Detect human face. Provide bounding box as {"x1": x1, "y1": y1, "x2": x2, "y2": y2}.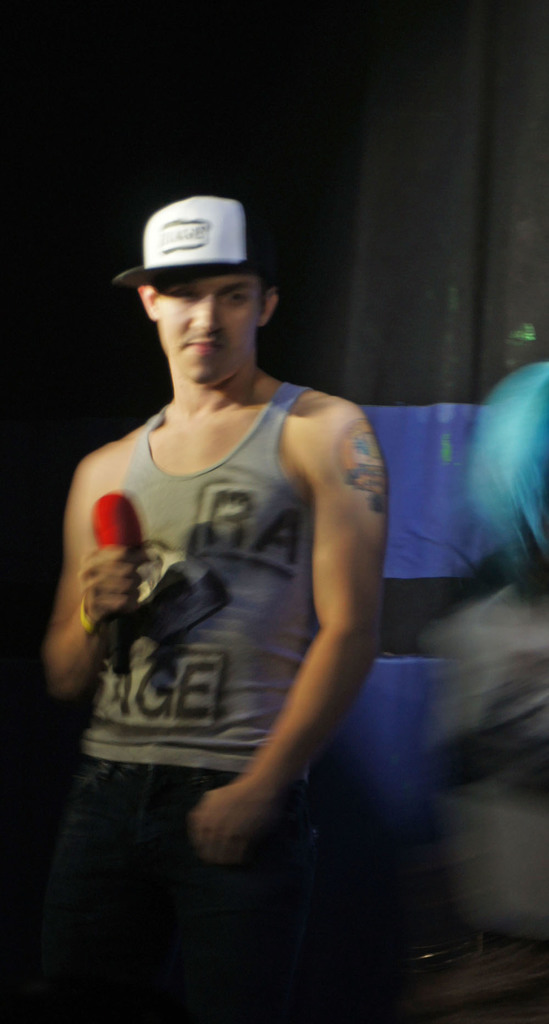
{"x1": 158, "y1": 275, "x2": 261, "y2": 380}.
